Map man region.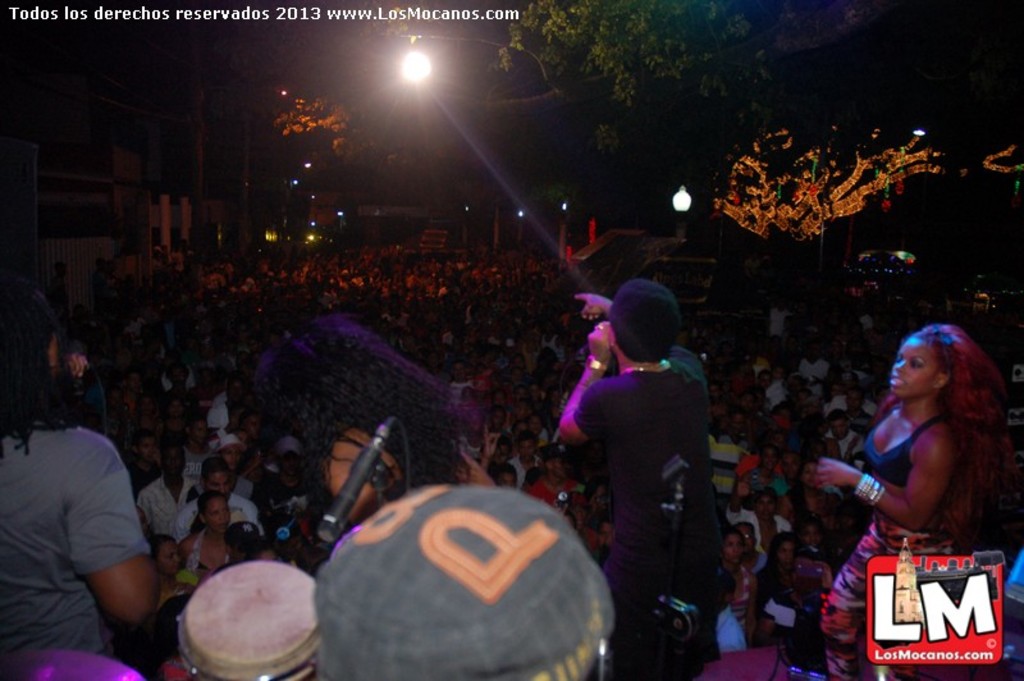
Mapped to box(563, 276, 749, 646).
